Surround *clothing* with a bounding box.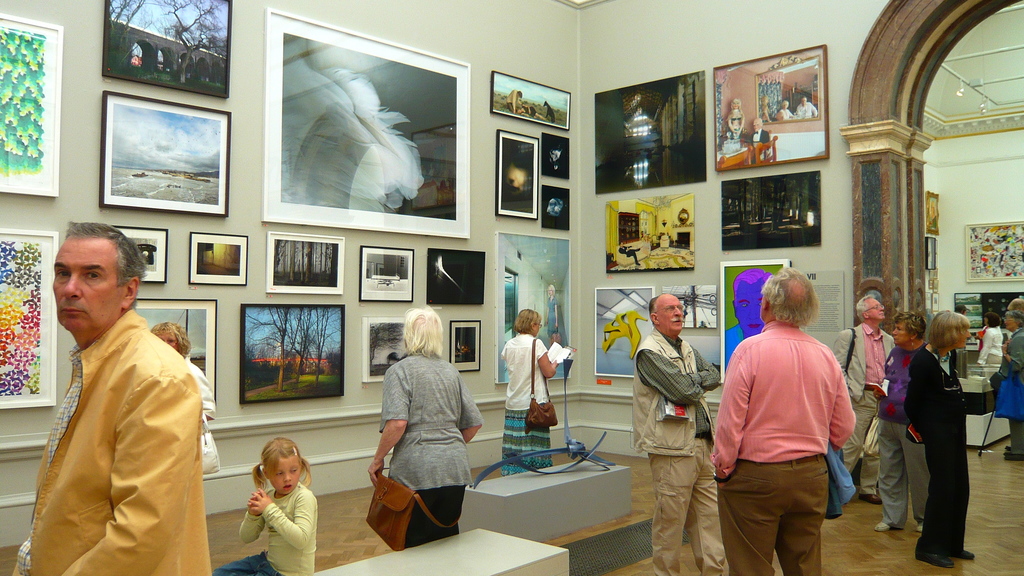
{"x1": 973, "y1": 328, "x2": 1004, "y2": 374}.
